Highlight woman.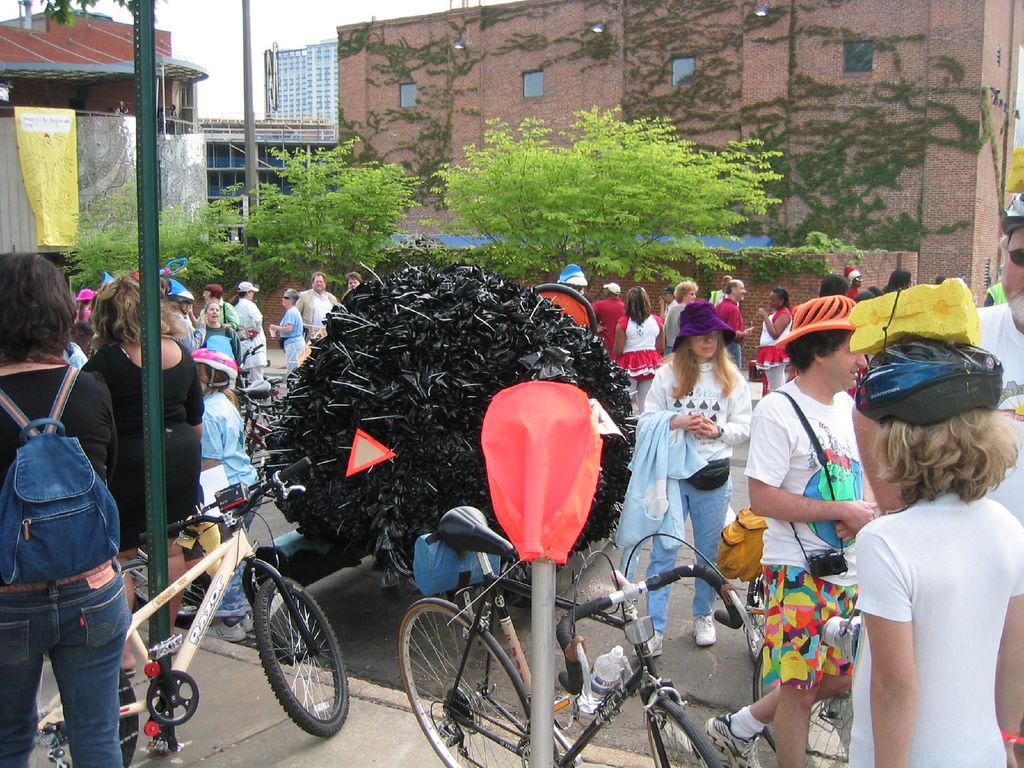
Highlighted region: pyautogui.locateOnScreen(76, 273, 206, 675).
